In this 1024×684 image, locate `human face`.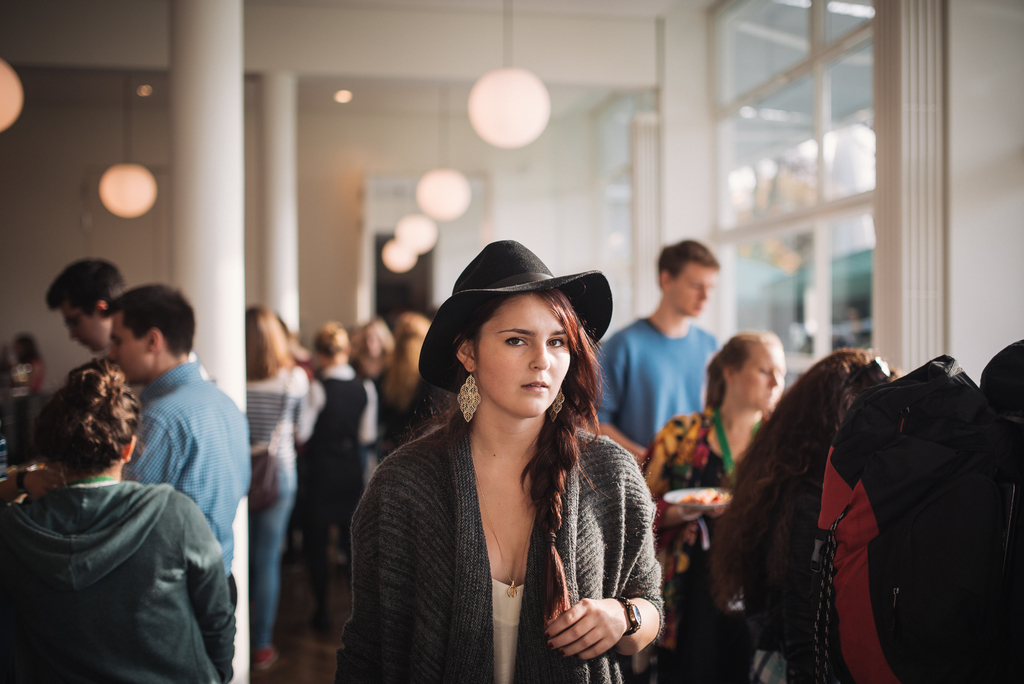
Bounding box: detection(57, 306, 100, 351).
